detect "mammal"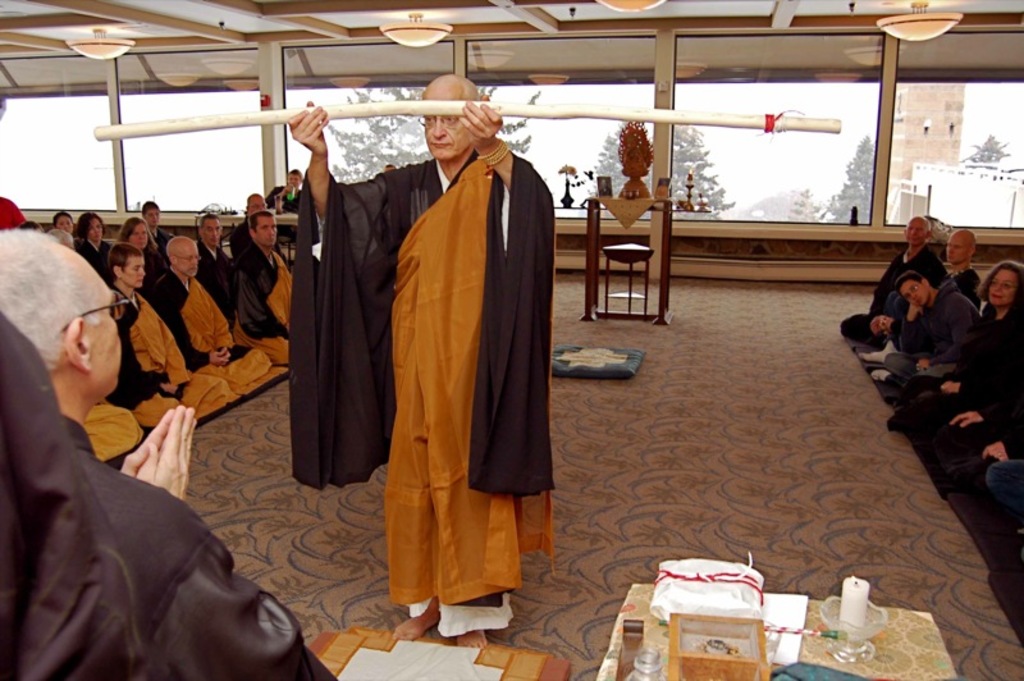
rect(72, 215, 114, 288)
